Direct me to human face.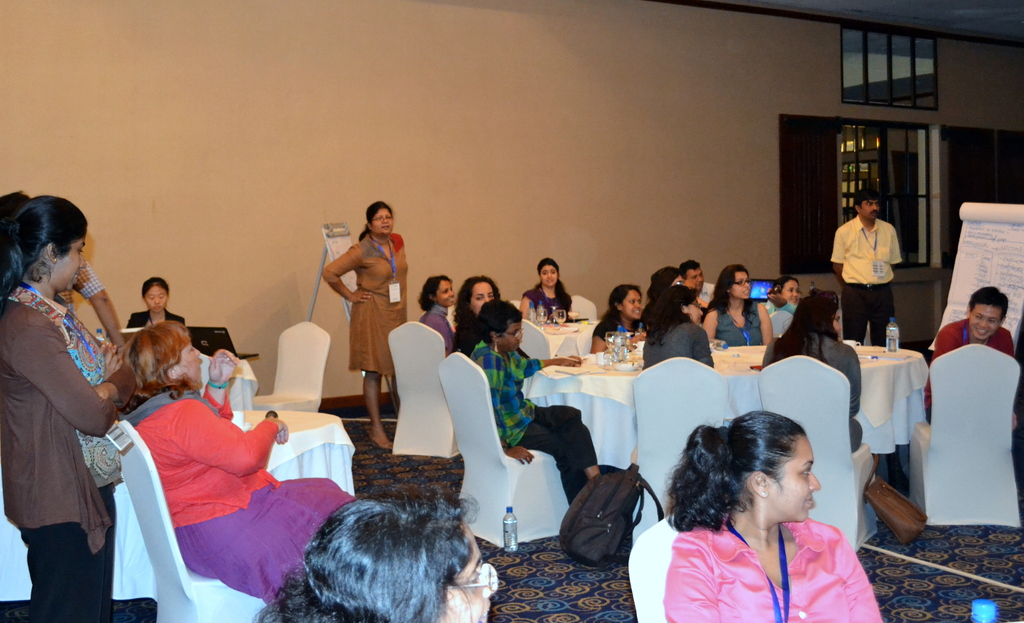
Direction: {"x1": 442, "y1": 538, "x2": 495, "y2": 622}.
